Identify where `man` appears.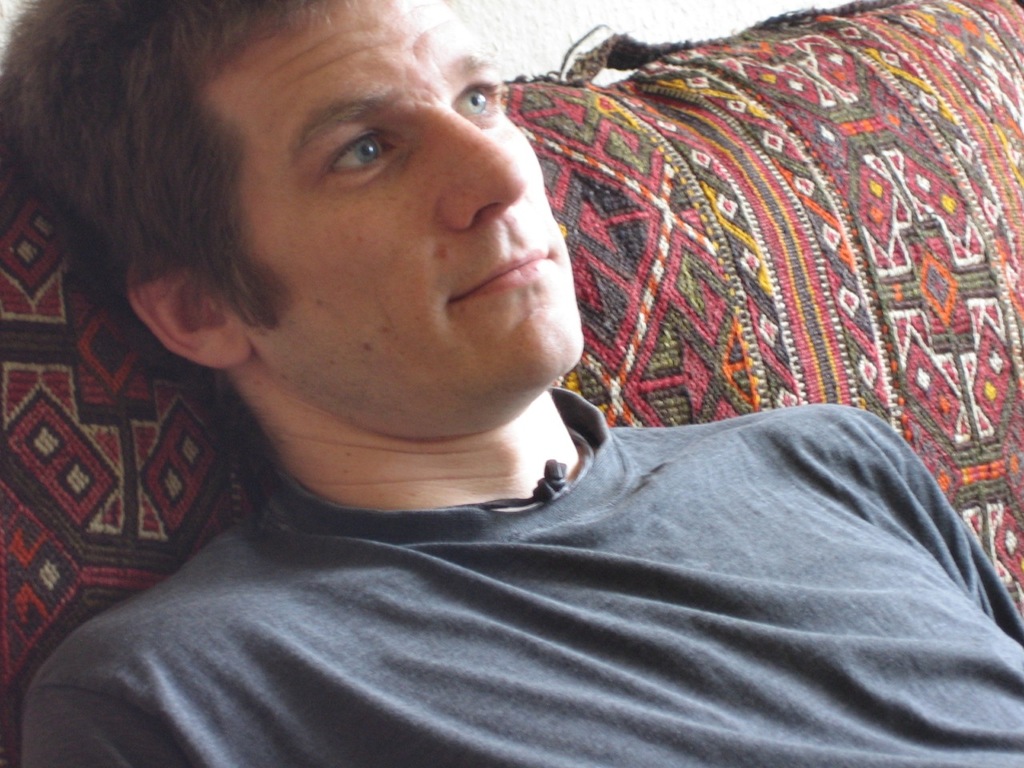
Appears at crop(10, 0, 1023, 737).
